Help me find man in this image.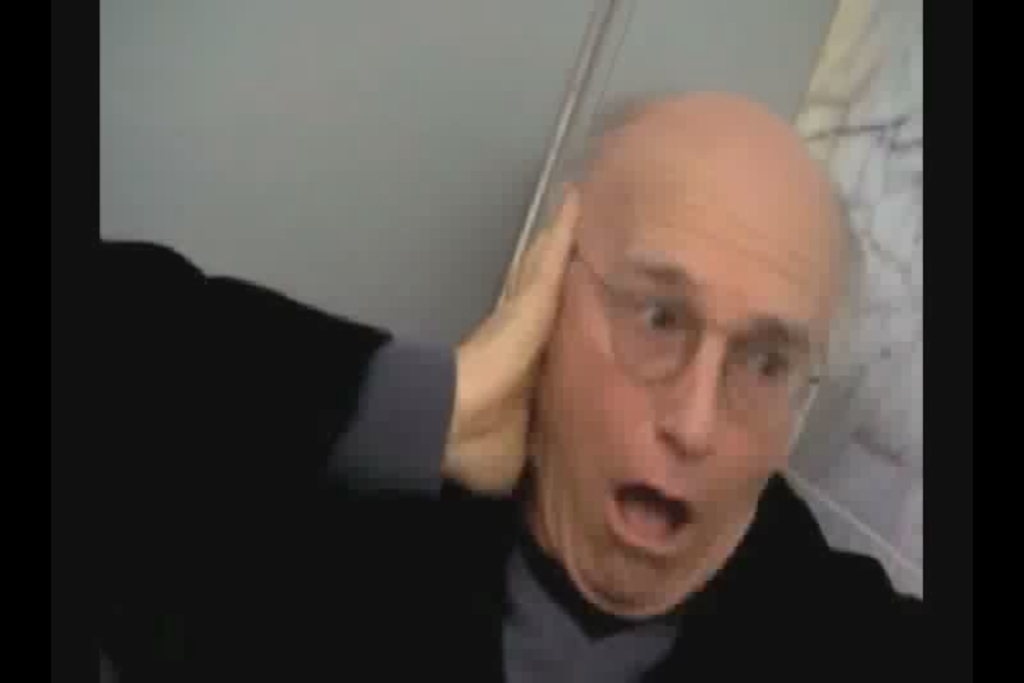
Found it: box(43, 90, 923, 682).
